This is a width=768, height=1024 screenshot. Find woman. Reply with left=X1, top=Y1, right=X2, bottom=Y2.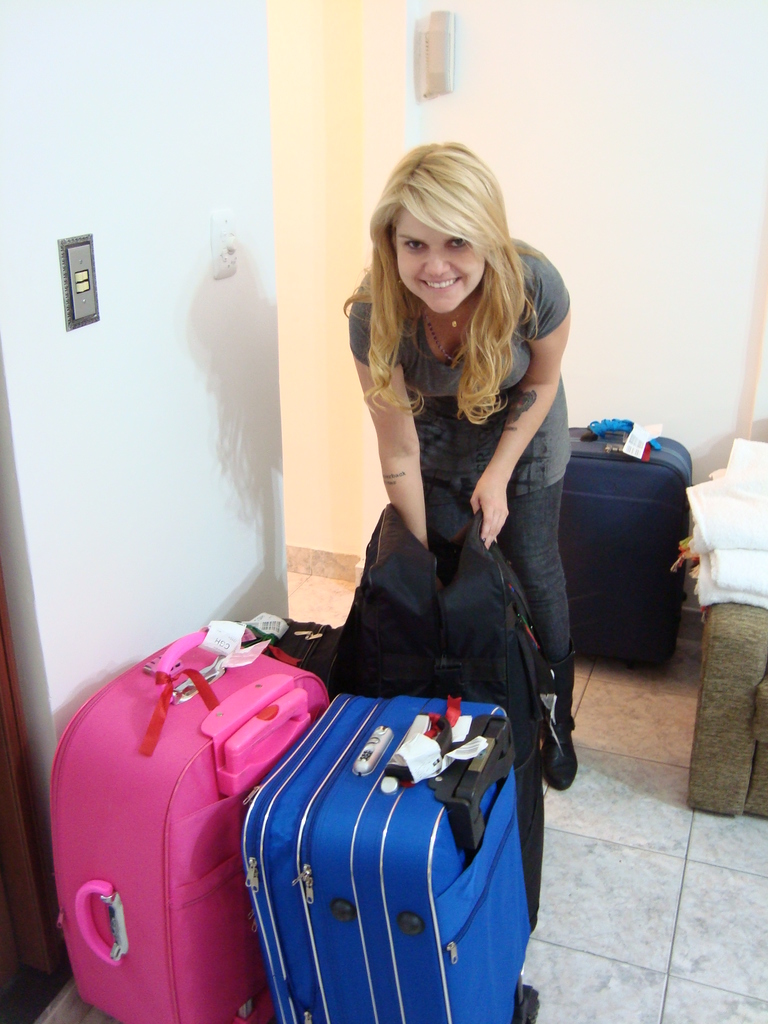
left=301, top=147, right=591, bottom=837.
